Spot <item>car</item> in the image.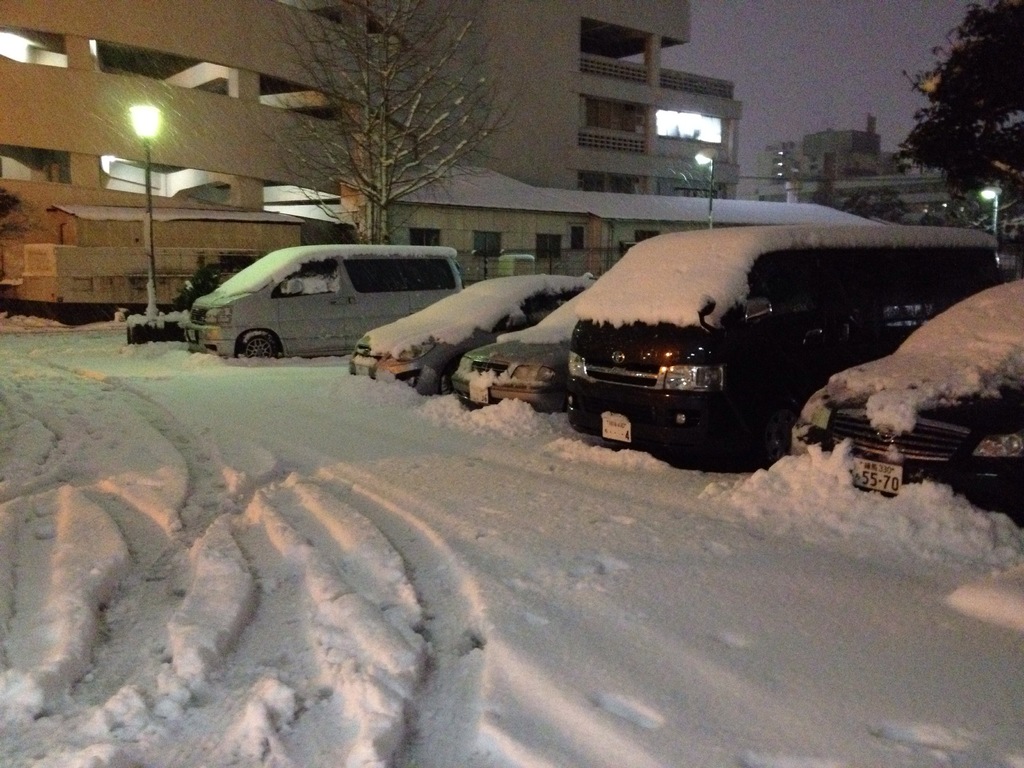
<item>car</item> found at bbox(450, 289, 586, 413).
